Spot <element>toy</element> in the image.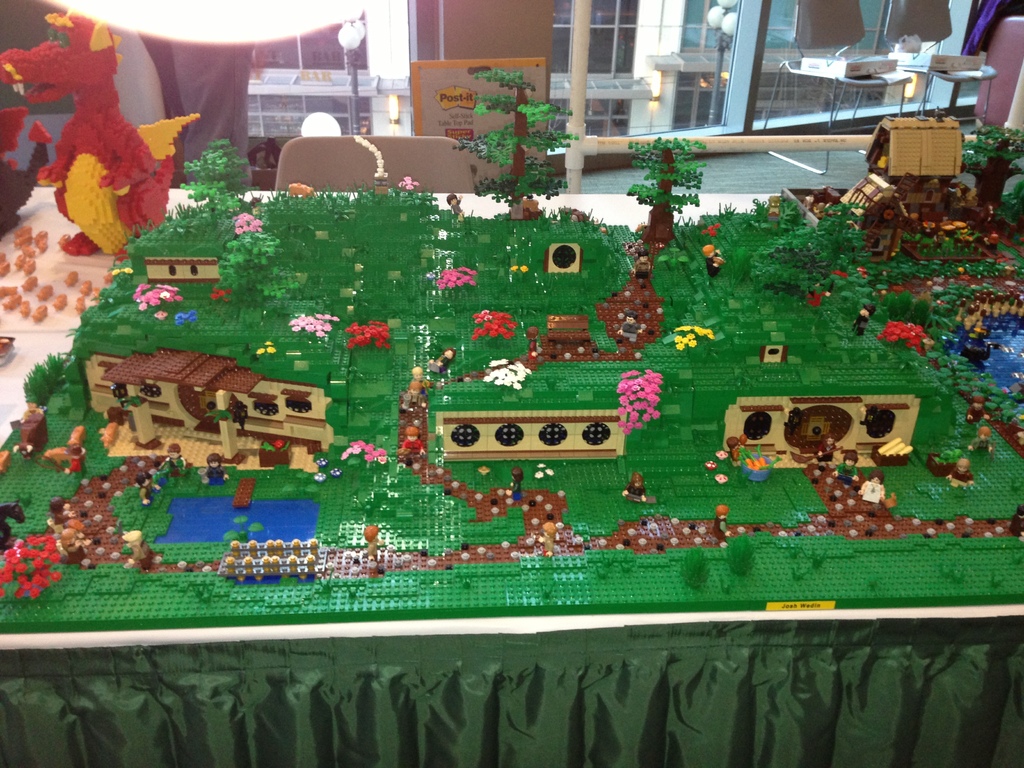
<element>toy</element> found at (362, 520, 388, 556).
